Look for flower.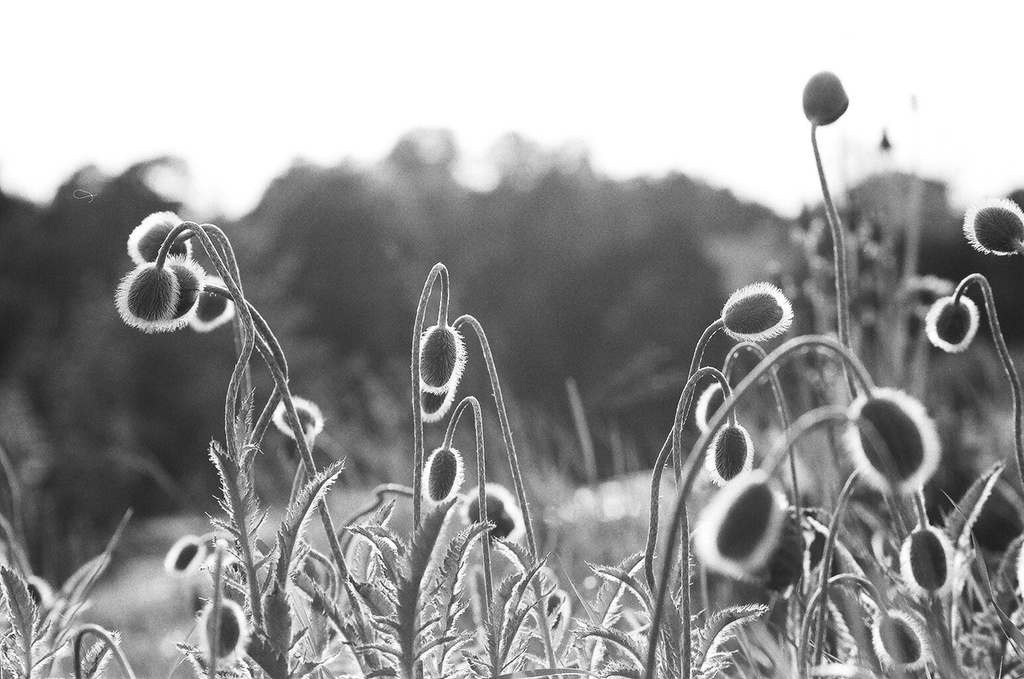
Found: <bbox>451, 483, 524, 554</bbox>.
